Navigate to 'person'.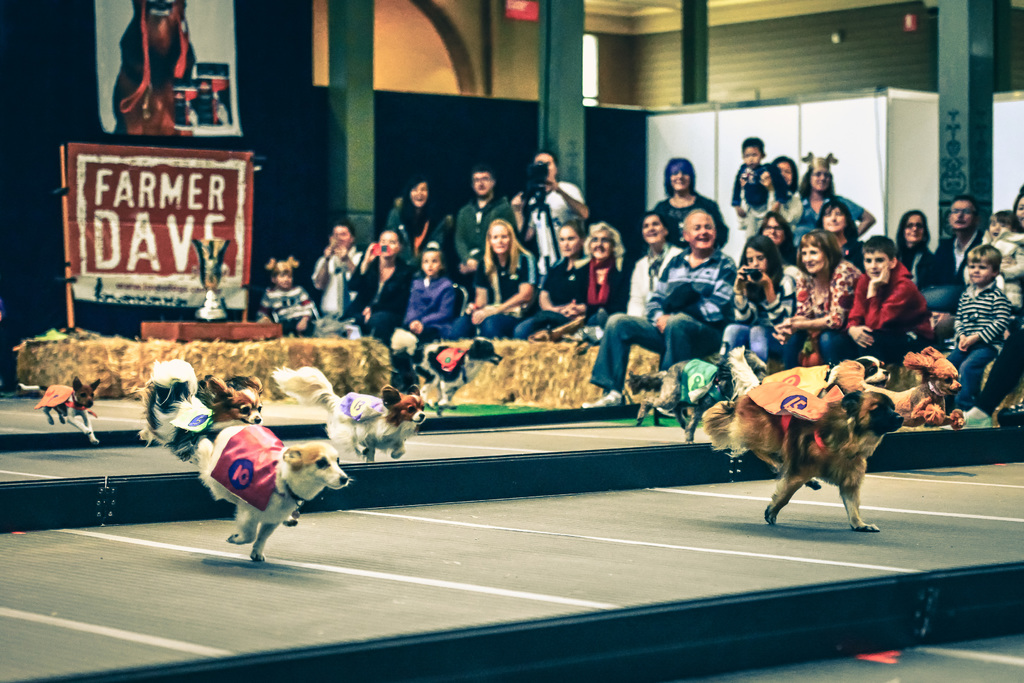
Navigation target: [left=252, top=255, right=321, bottom=339].
